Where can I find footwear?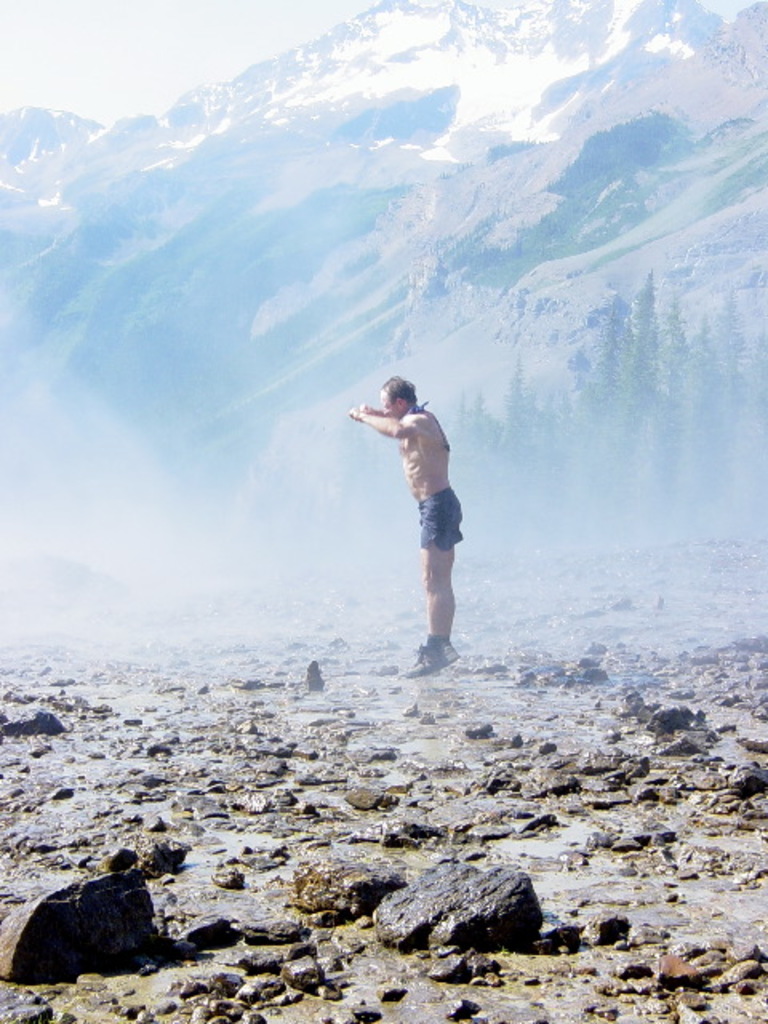
You can find it at 414:635:461:670.
